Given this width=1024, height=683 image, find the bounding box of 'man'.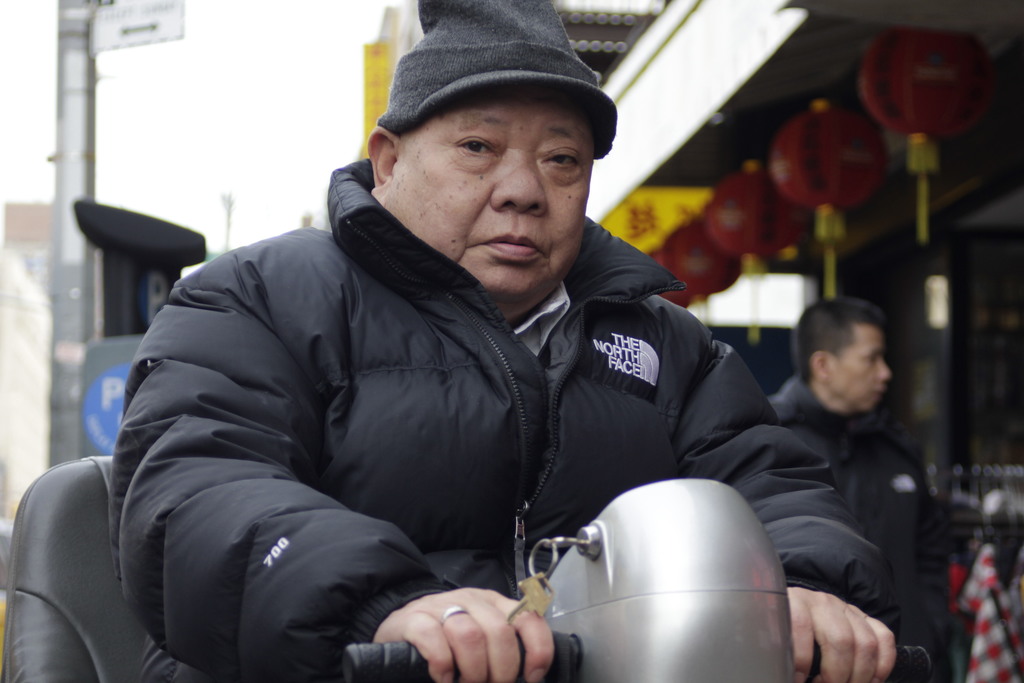
(107, 28, 838, 682).
